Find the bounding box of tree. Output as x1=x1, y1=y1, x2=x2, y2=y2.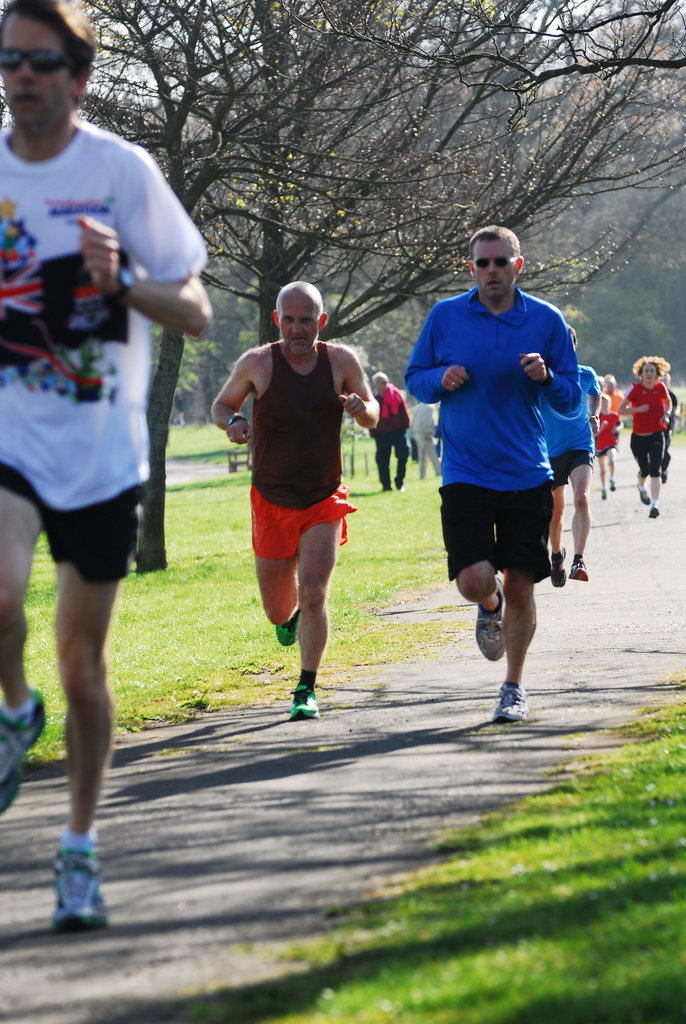
x1=162, y1=259, x2=250, y2=438.
